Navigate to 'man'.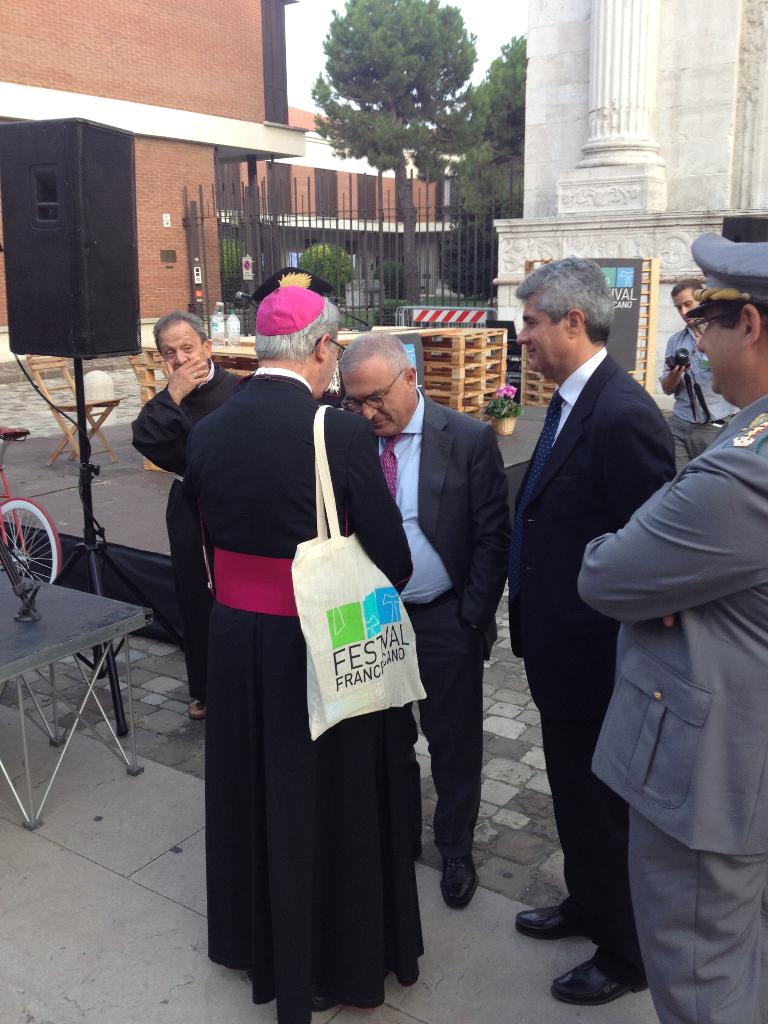
Navigation target: l=576, t=232, r=767, b=1023.
